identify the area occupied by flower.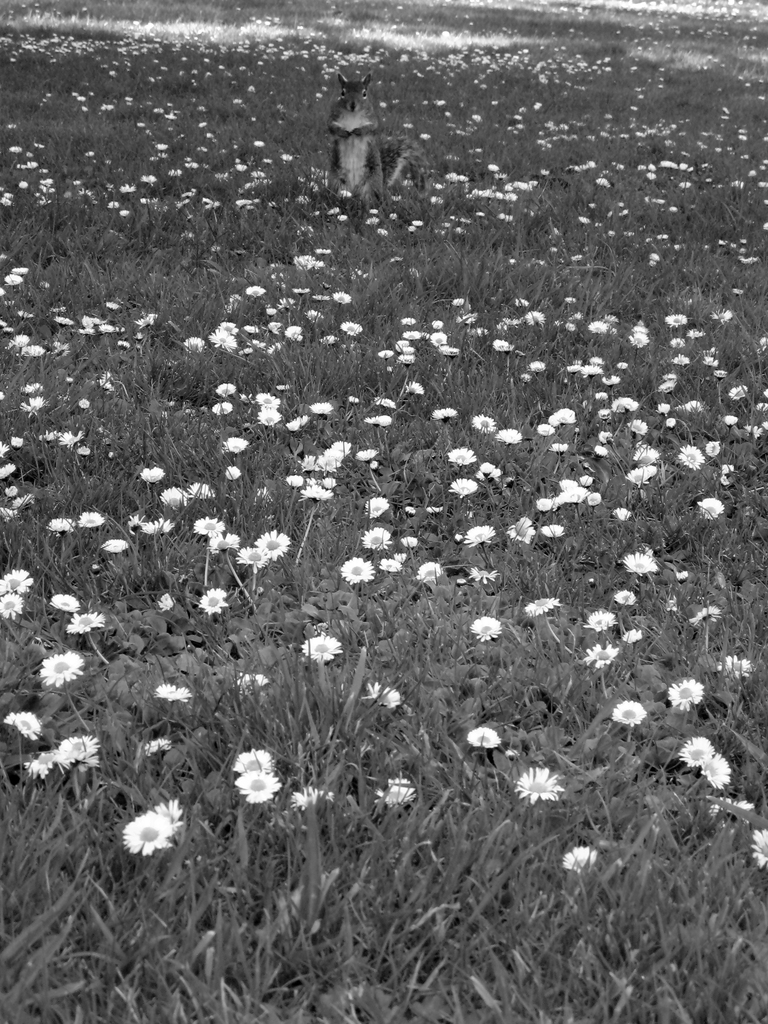
Area: BBox(692, 607, 718, 627).
